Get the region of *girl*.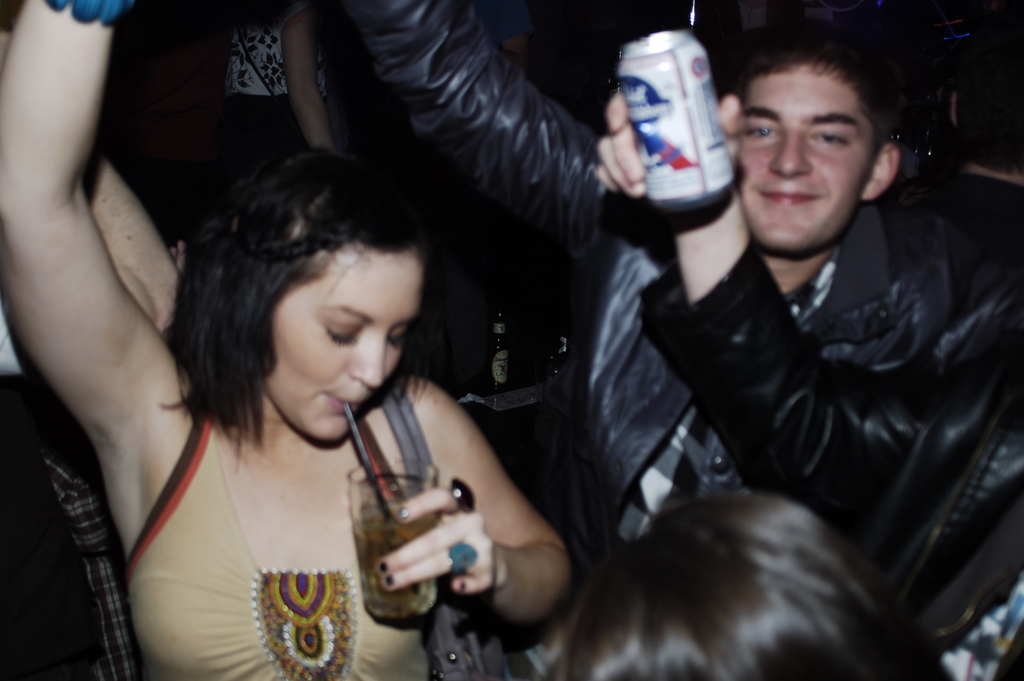
0 137 563 680.
